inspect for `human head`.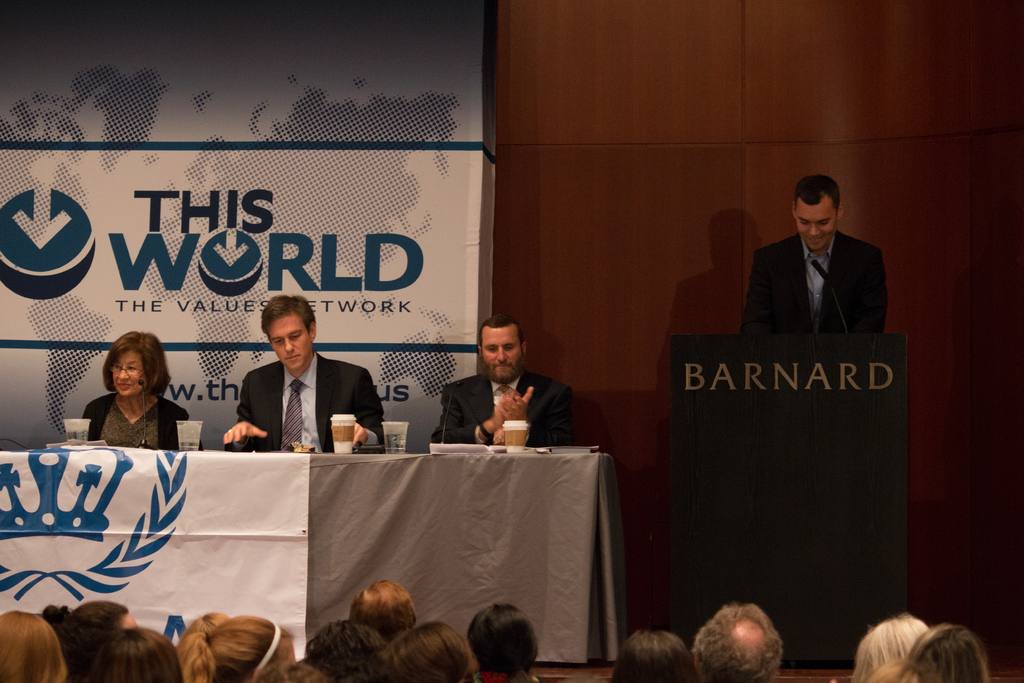
Inspection: crop(0, 613, 70, 682).
